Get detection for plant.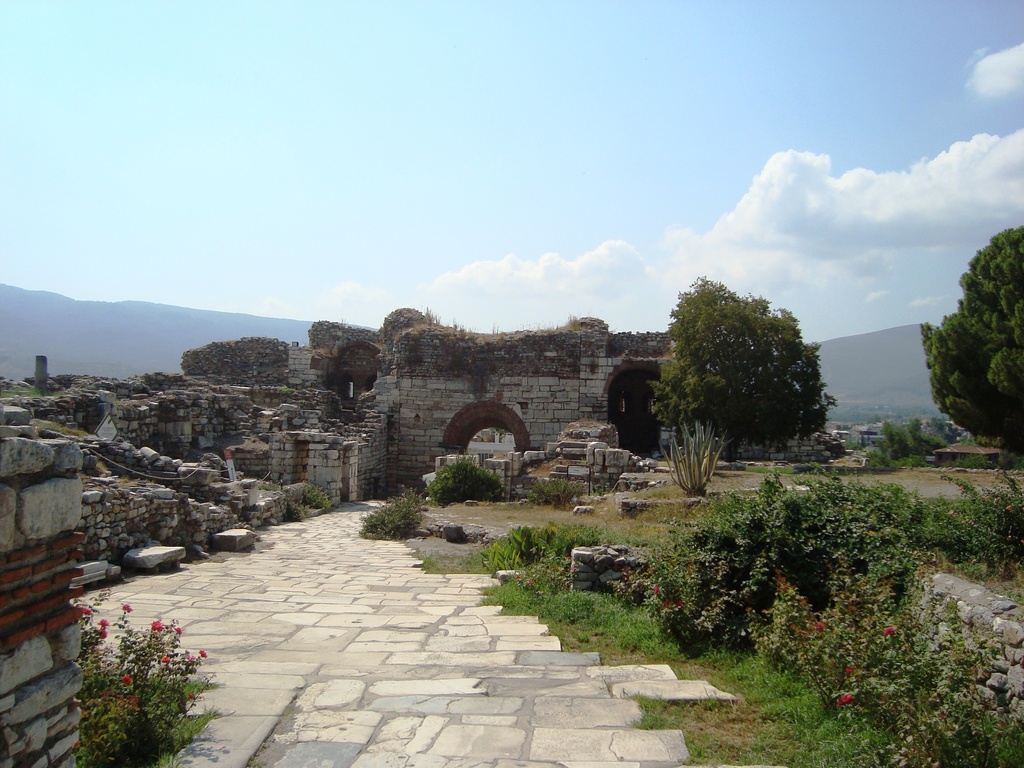
Detection: bbox=(284, 497, 308, 522).
